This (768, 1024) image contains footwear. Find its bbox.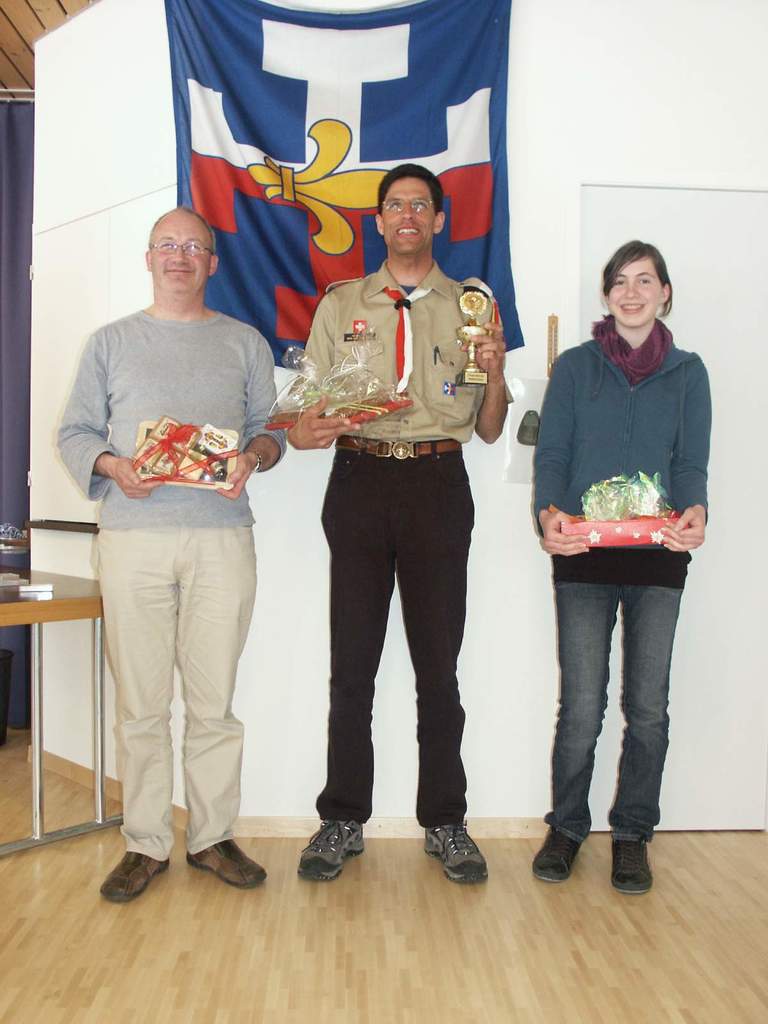
<region>298, 805, 370, 882</region>.
